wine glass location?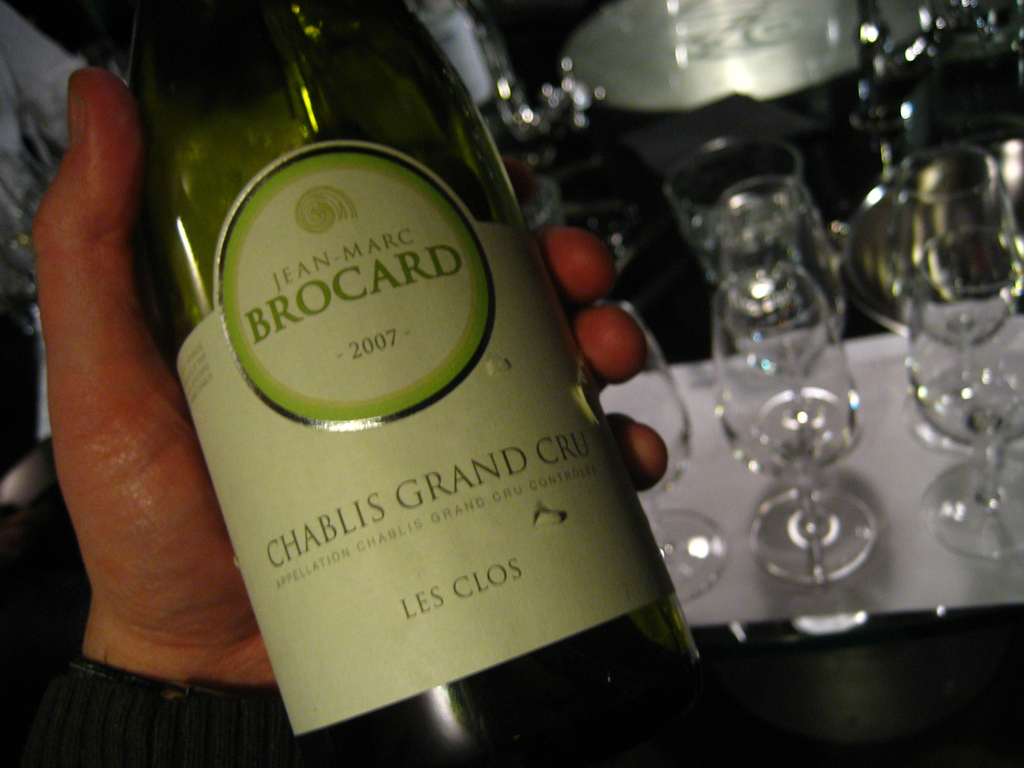
<box>878,145,1023,442</box>
